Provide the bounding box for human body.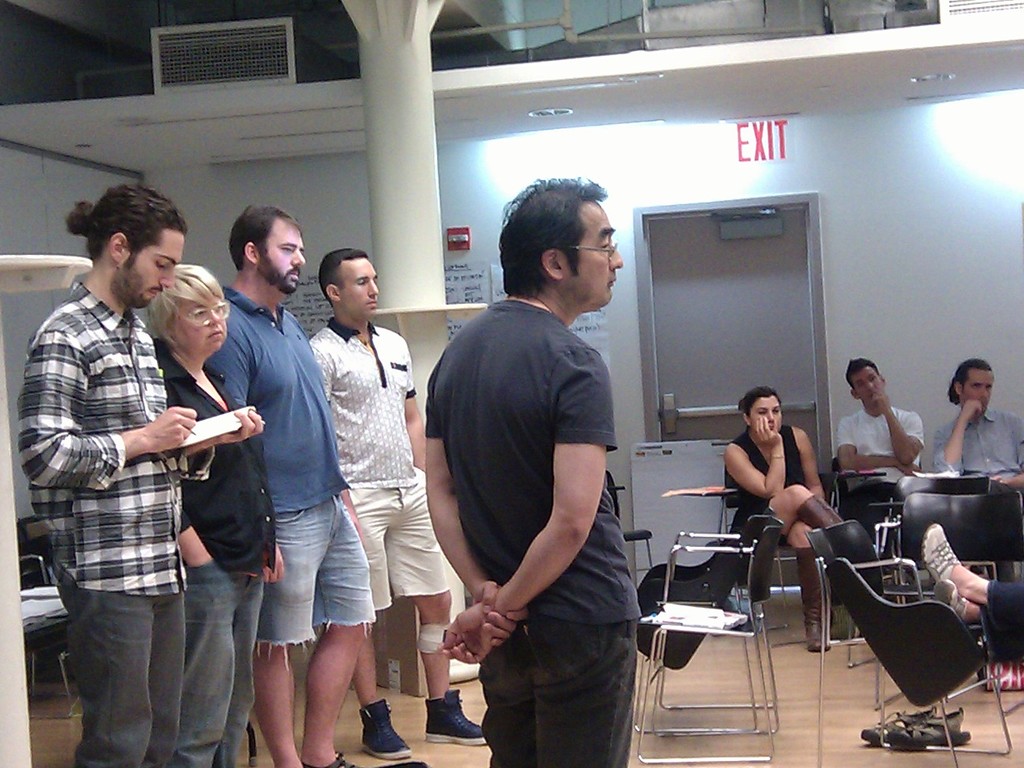
[x1=938, y1=399, x2=1023, y2=584].
